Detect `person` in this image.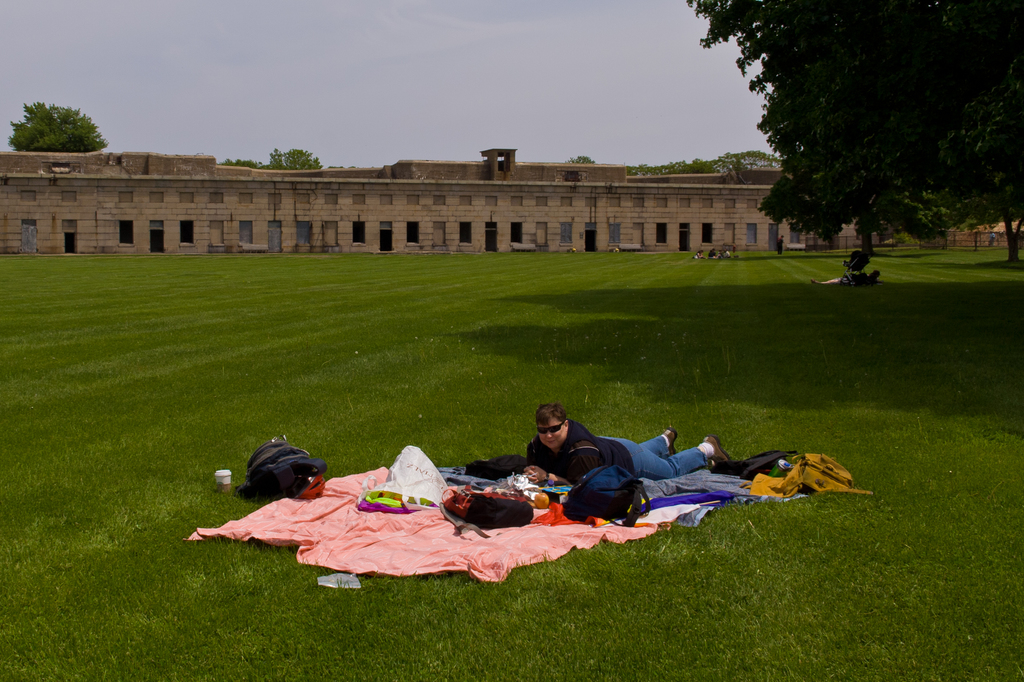
Detection: Rect(776, 236, 786, 256).
